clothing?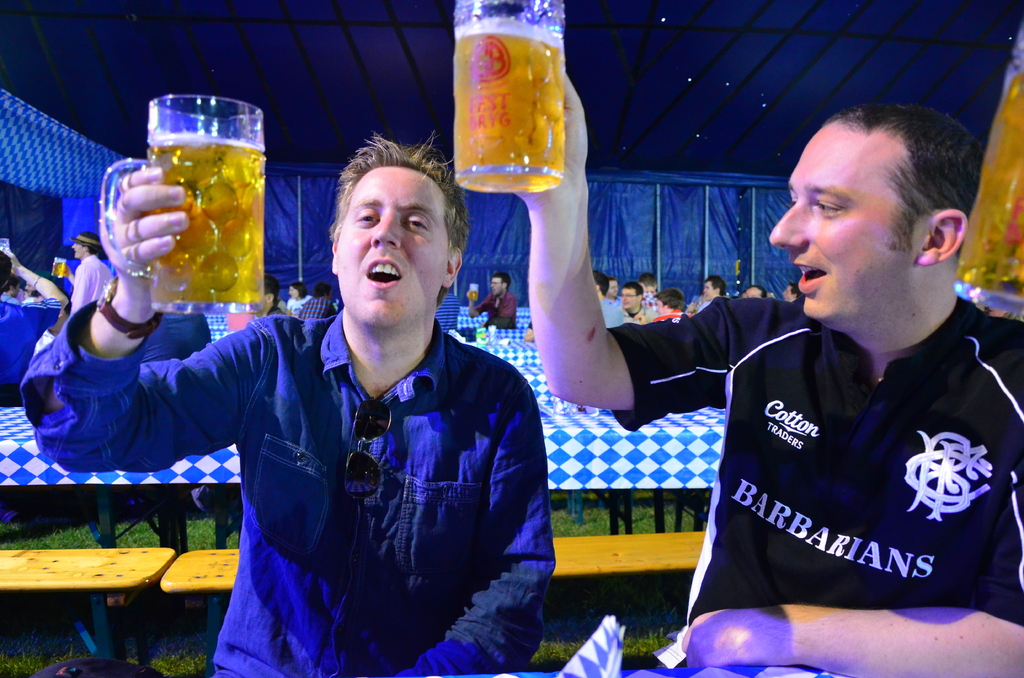
box=[605, 292, 1023, 677]
